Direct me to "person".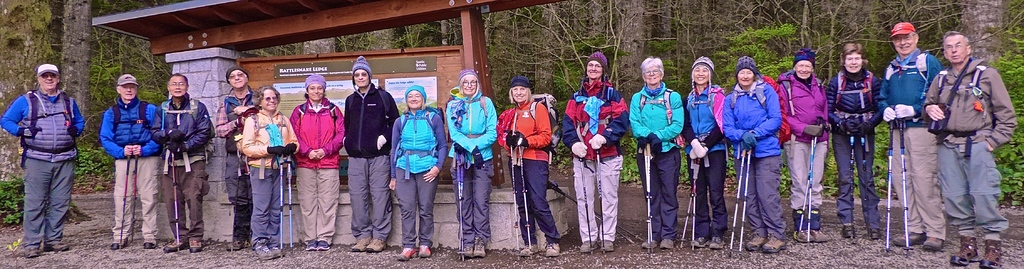
Direction: 733,58,788,142.
